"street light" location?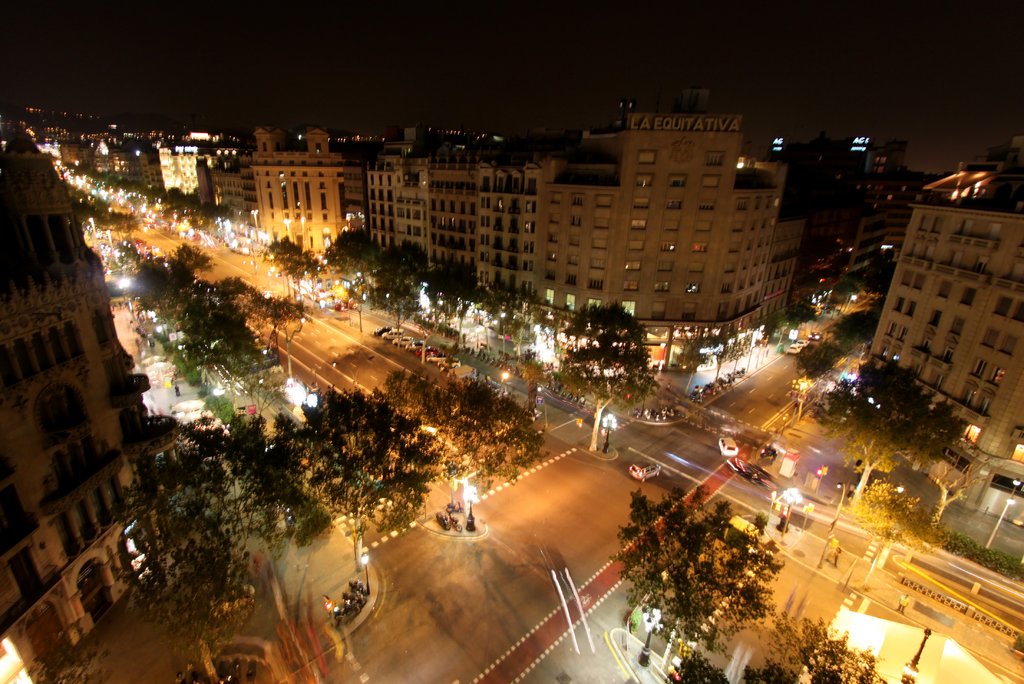
(363,548,374,592)
